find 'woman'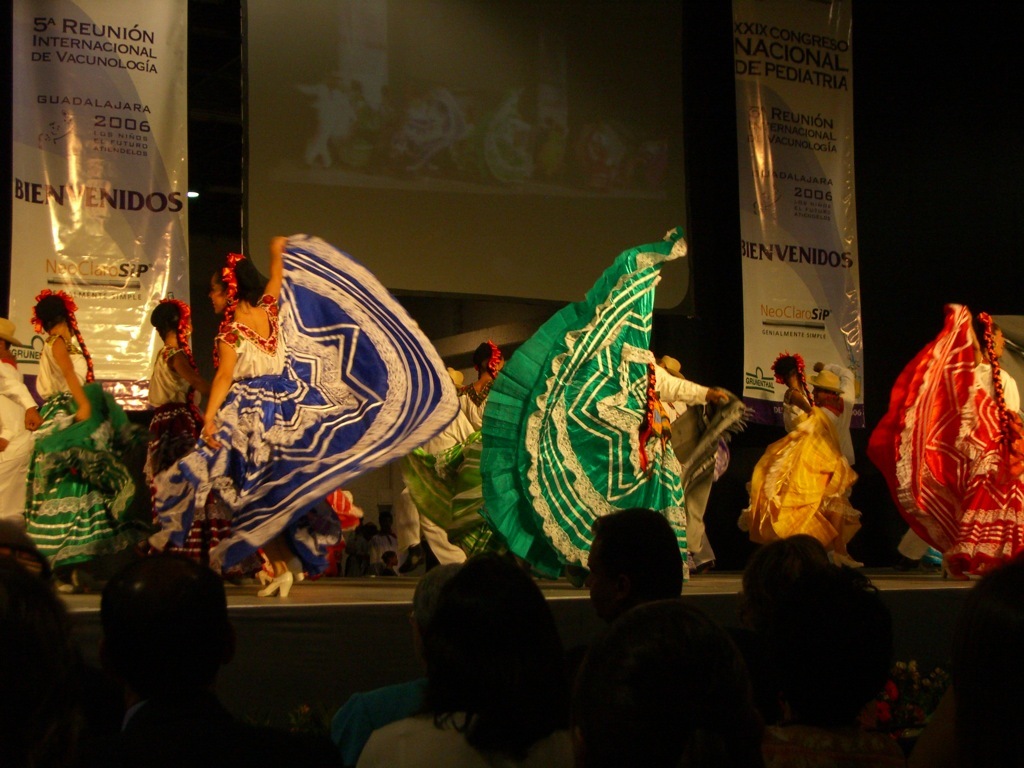
locate(738, 349, 864, 568)
